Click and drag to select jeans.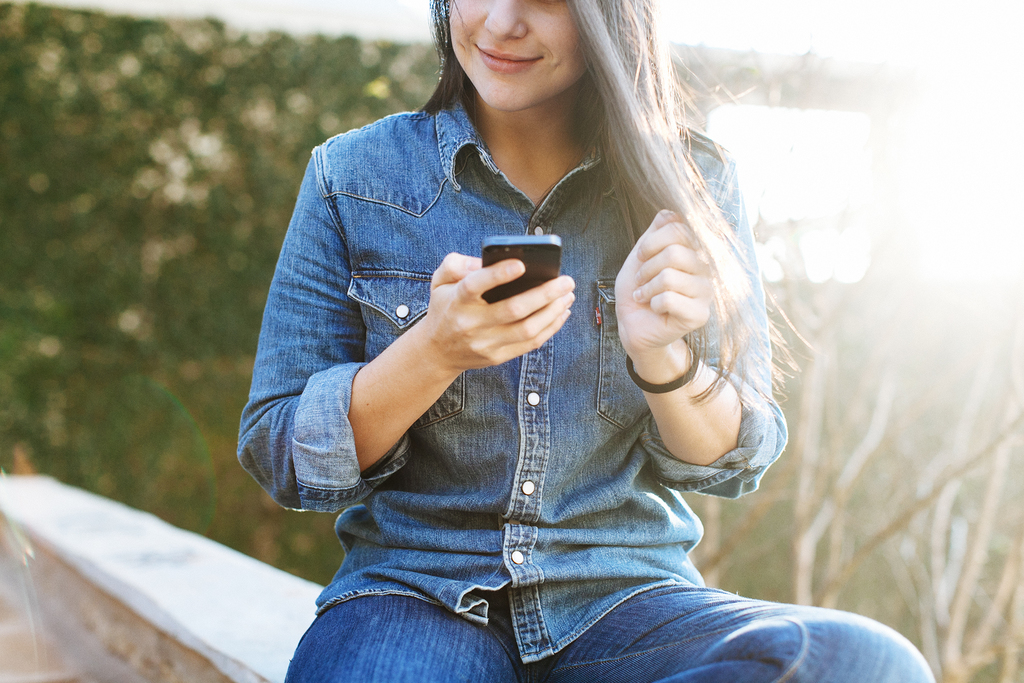
Selection: left=234, top=86, right=938, bottom=682.
